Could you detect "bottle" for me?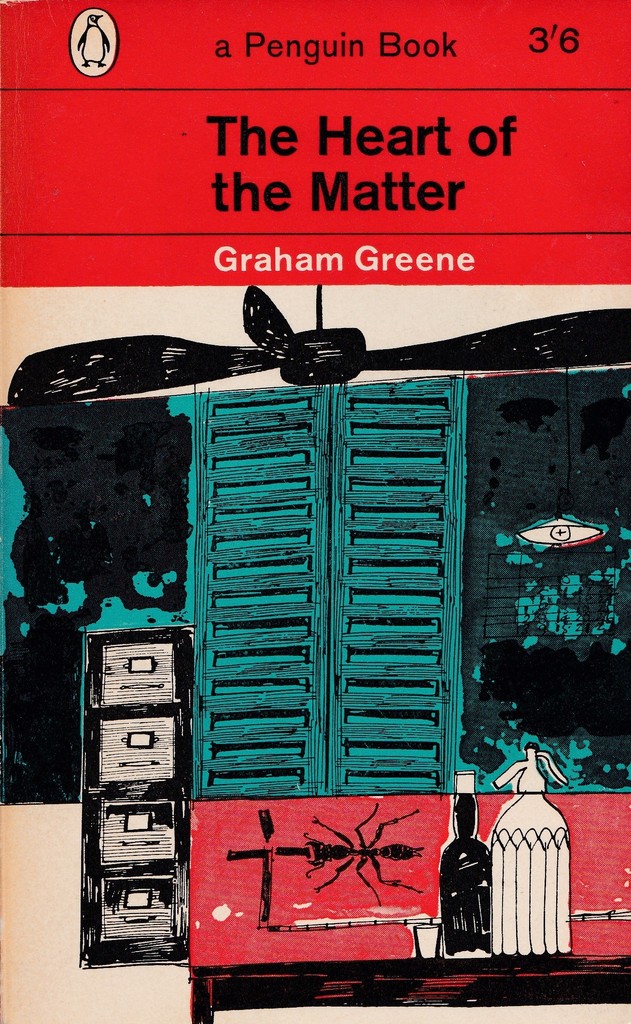
Detection result: 436 772 492 959.
